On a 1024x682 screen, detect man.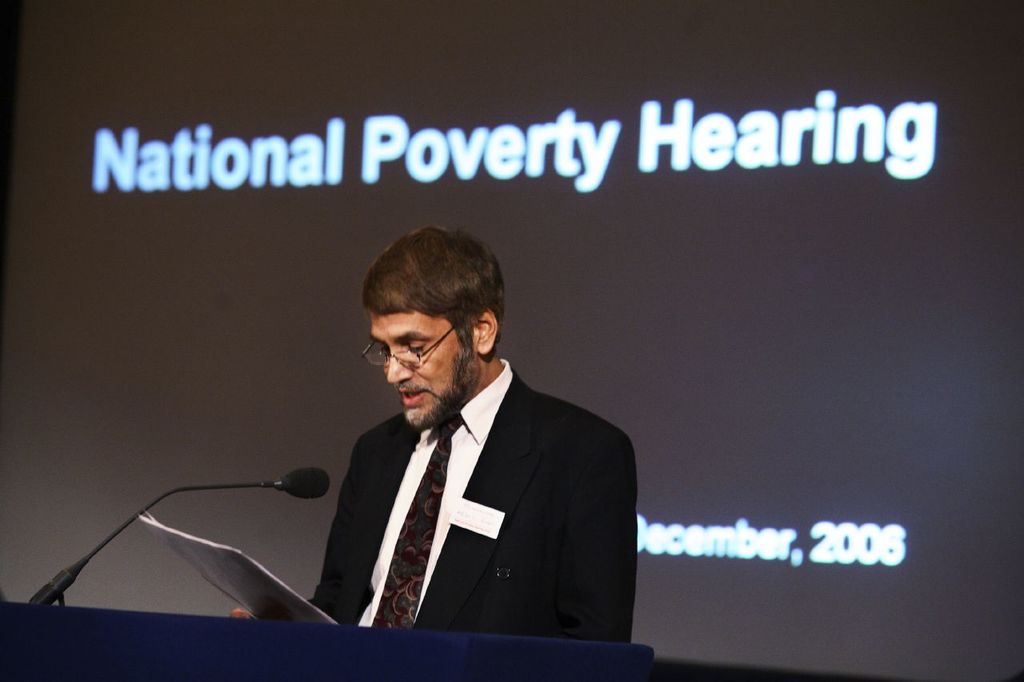
<region>278, 242, 625, 661</region>.
